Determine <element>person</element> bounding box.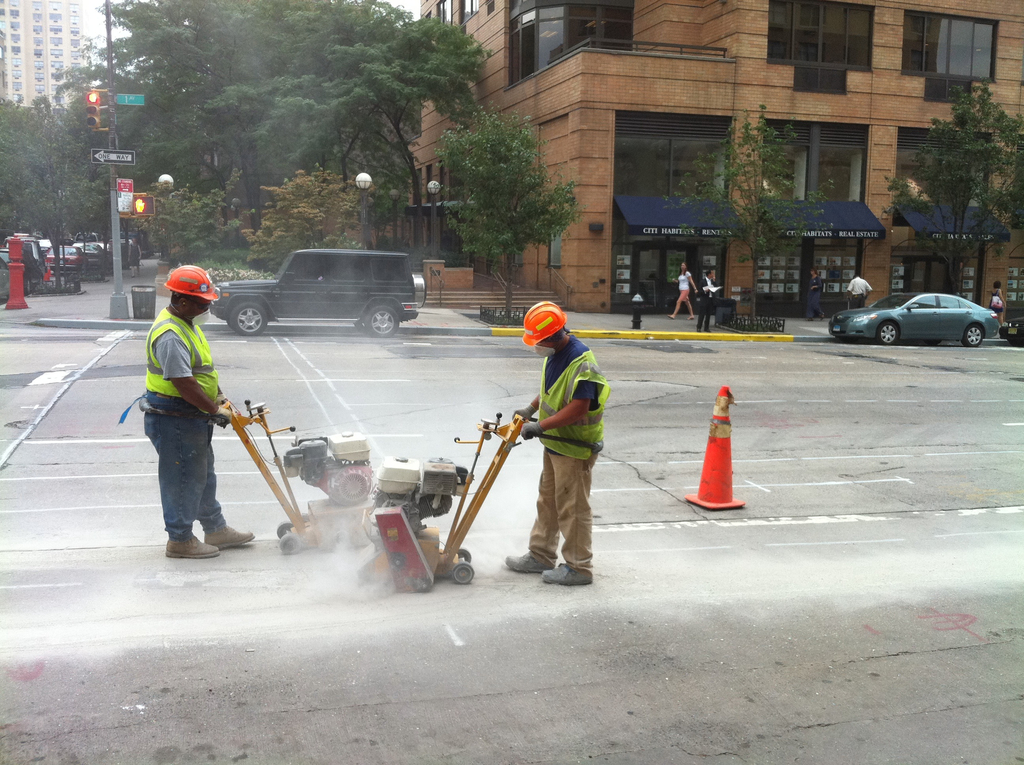
Determined: (x1=668, y1=261, x2=700, y2=321).
